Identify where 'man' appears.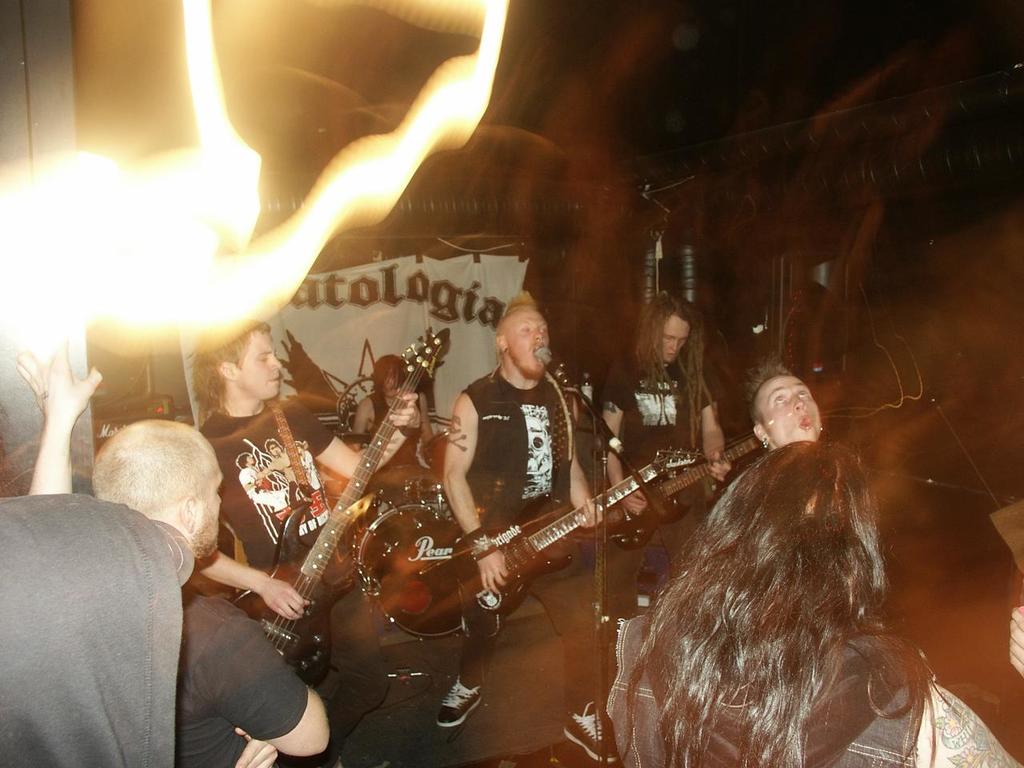
Appears at {"left": 13, "top": 324, "right": 329, "bottom": 767}.
